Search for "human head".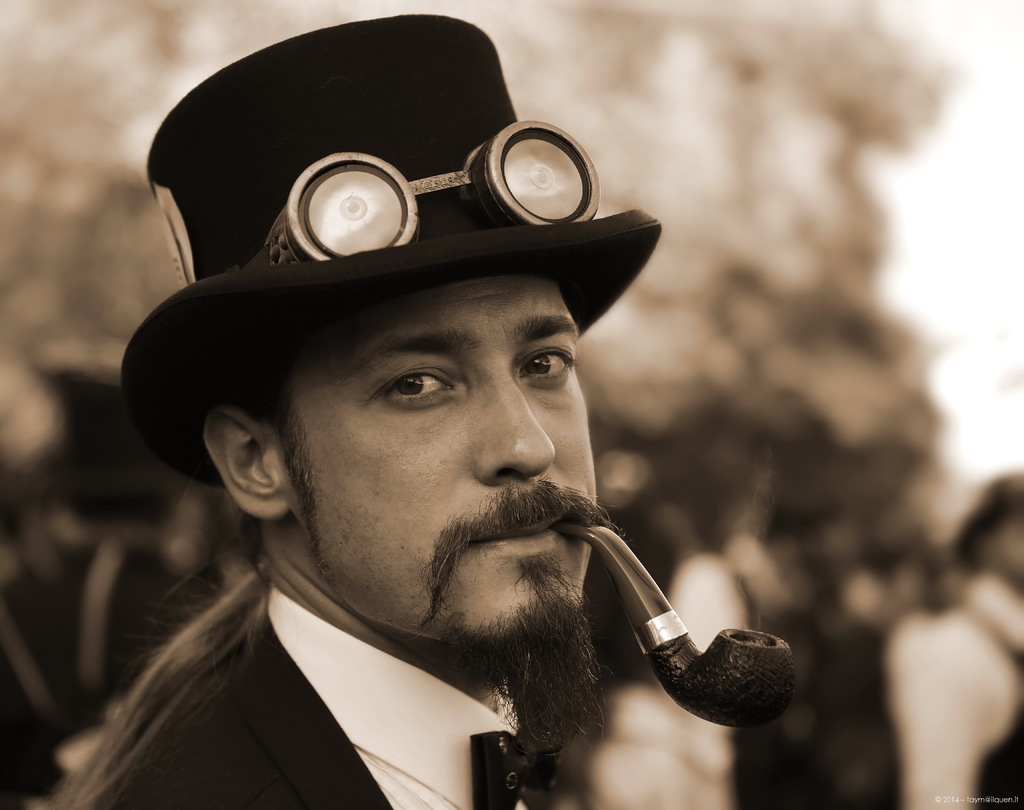
Found at (x1=132, y1=142, x2=643, y2=649).
